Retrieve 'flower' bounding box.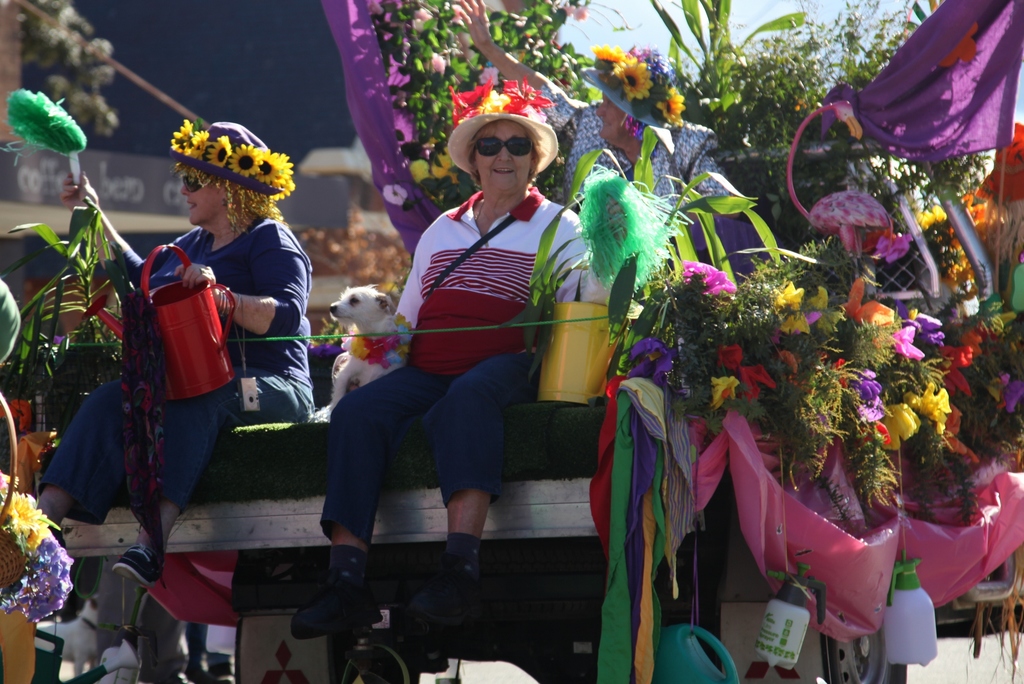
Bounding box: l=424, t=53, r=450, b=79.
